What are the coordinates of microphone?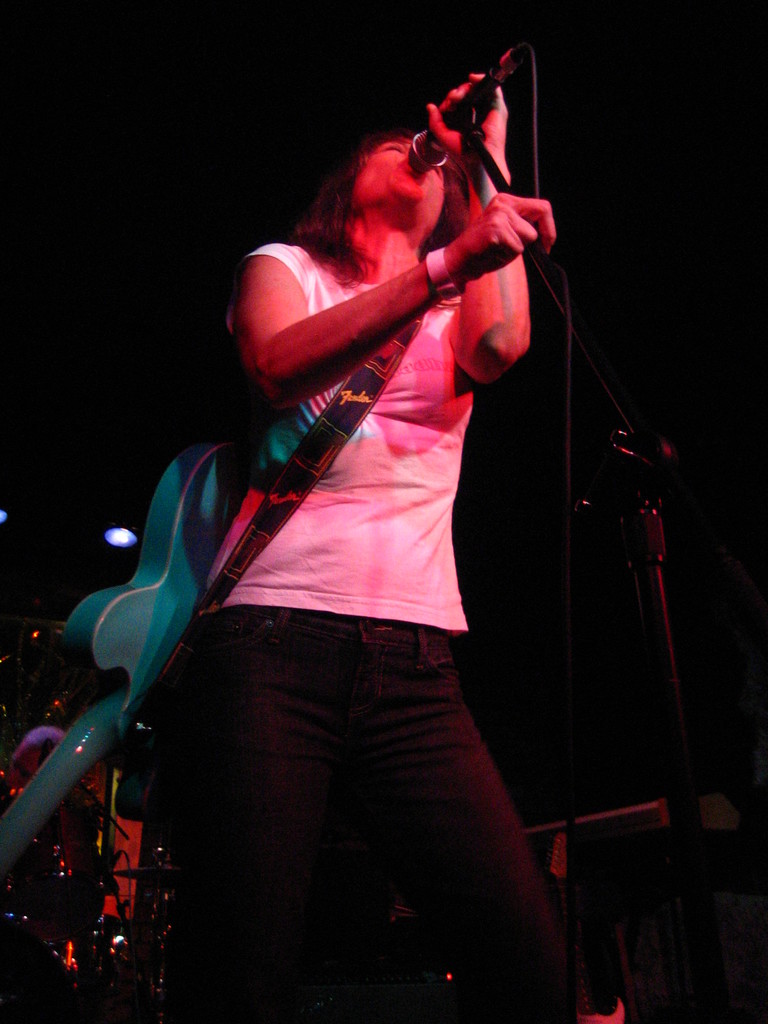
398:45:518:171.
